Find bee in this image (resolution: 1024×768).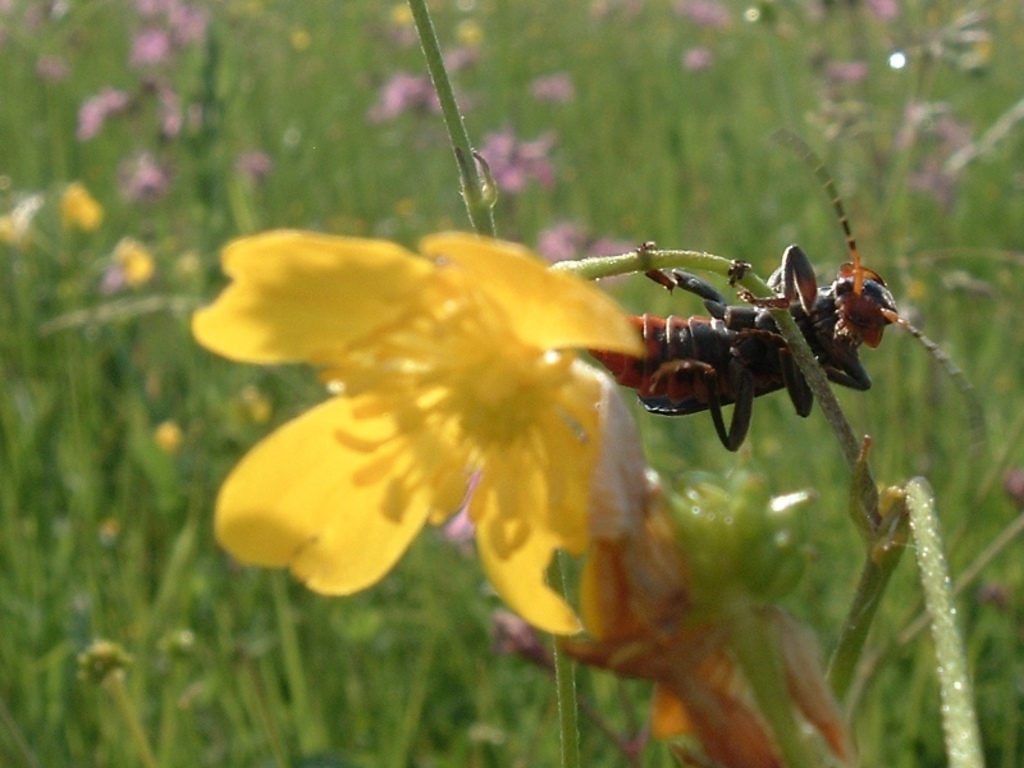
(x1=536, y1=198, x2=947, y2=466).
